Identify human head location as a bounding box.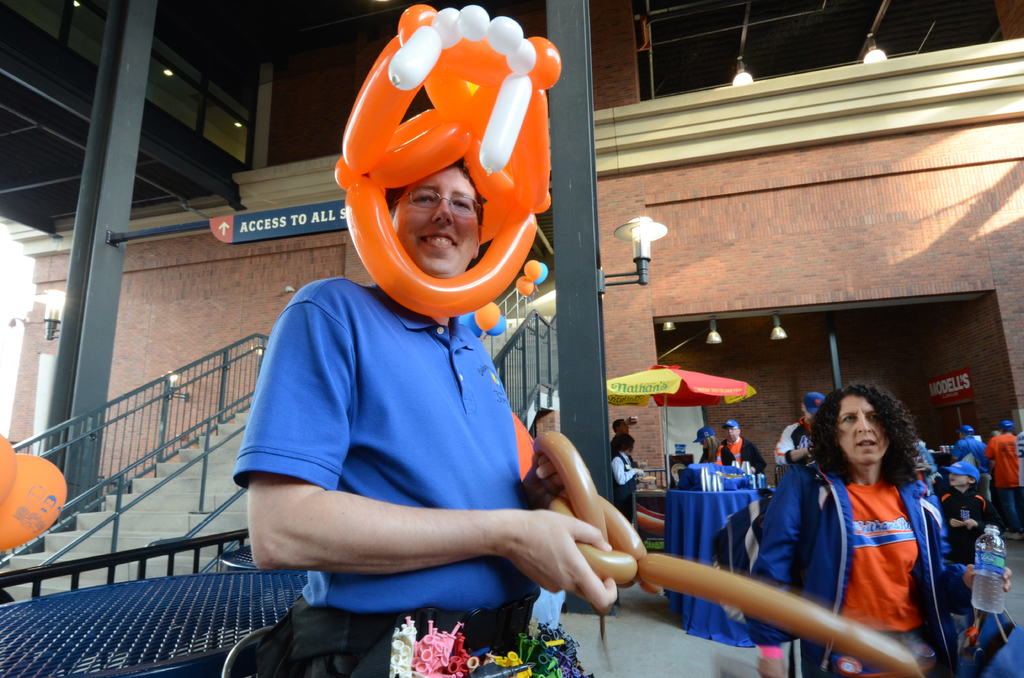
bbox=[698, 427, 720, 446].
